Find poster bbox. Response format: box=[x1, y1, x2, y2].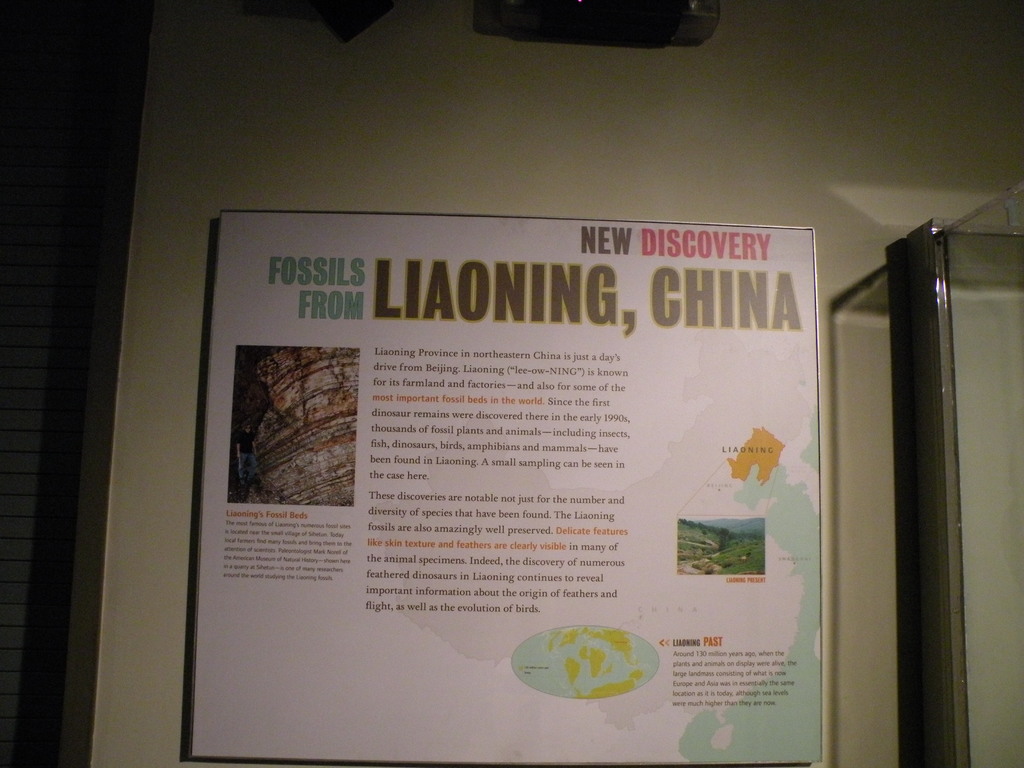
box=[186, 207, 829, 767].
